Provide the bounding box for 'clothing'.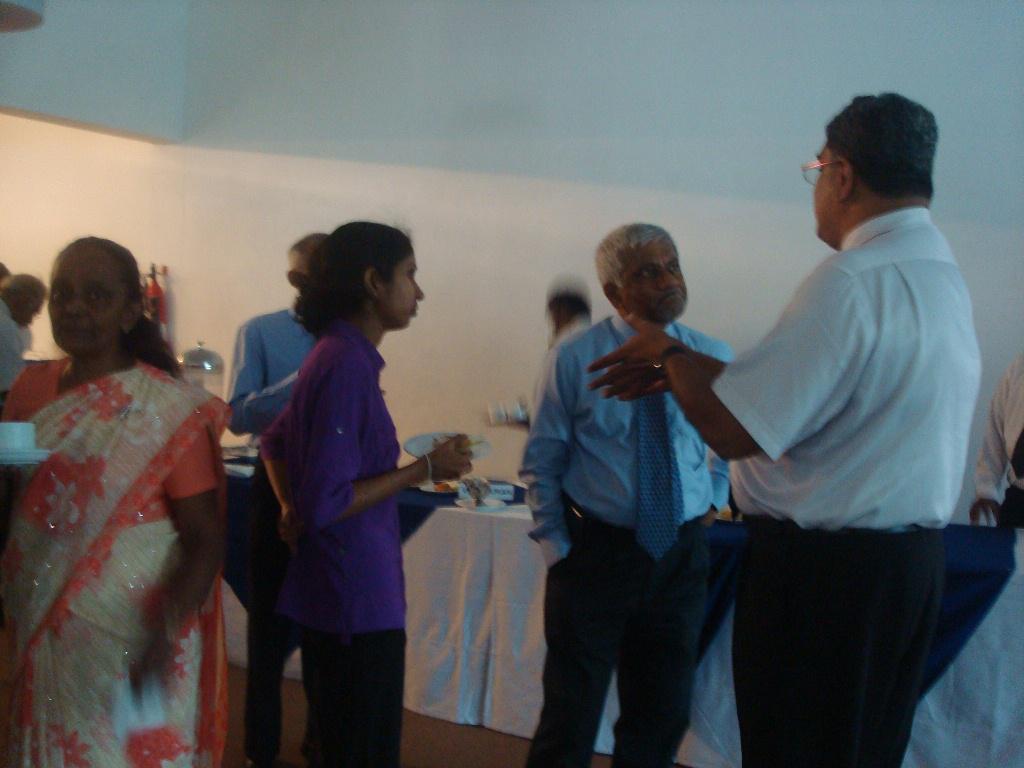
260,323,401,767.
